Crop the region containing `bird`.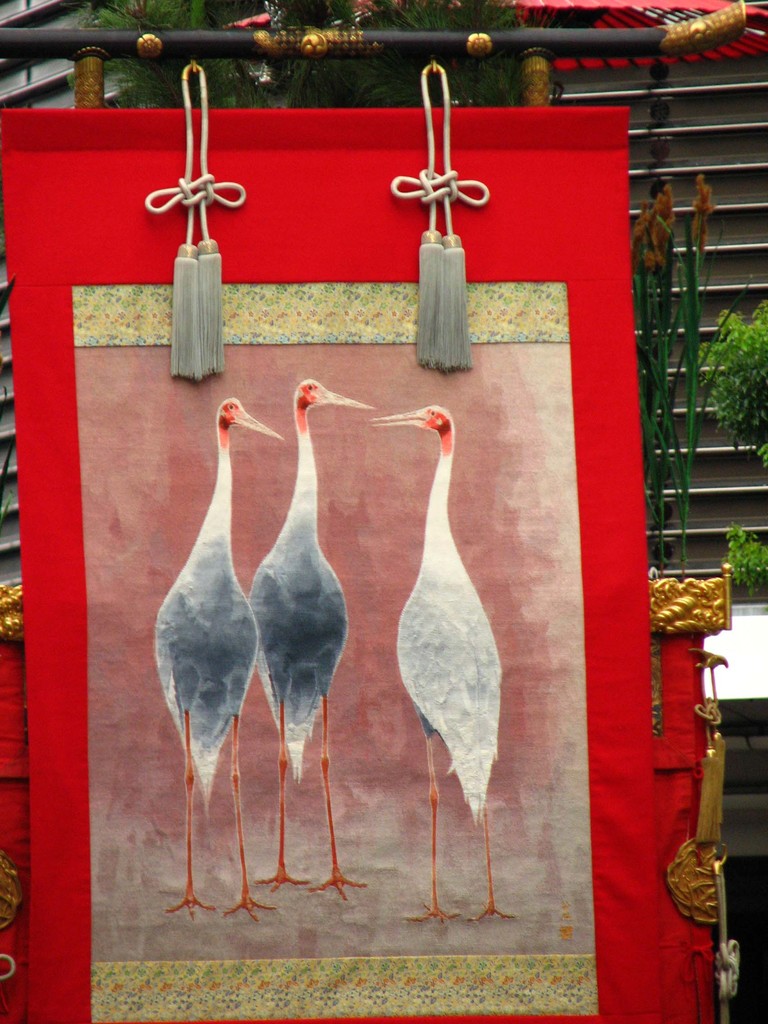
Crop region: locate(156, 396, 289, 922).
